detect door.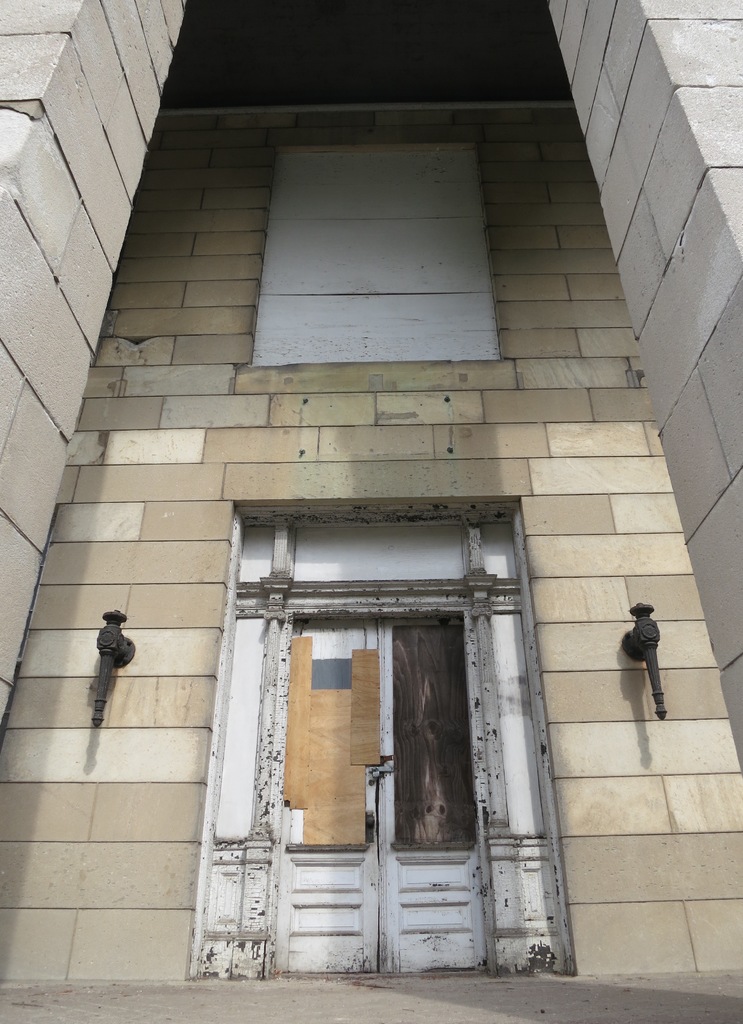
Detected at region(227, 509, 527, 964).
